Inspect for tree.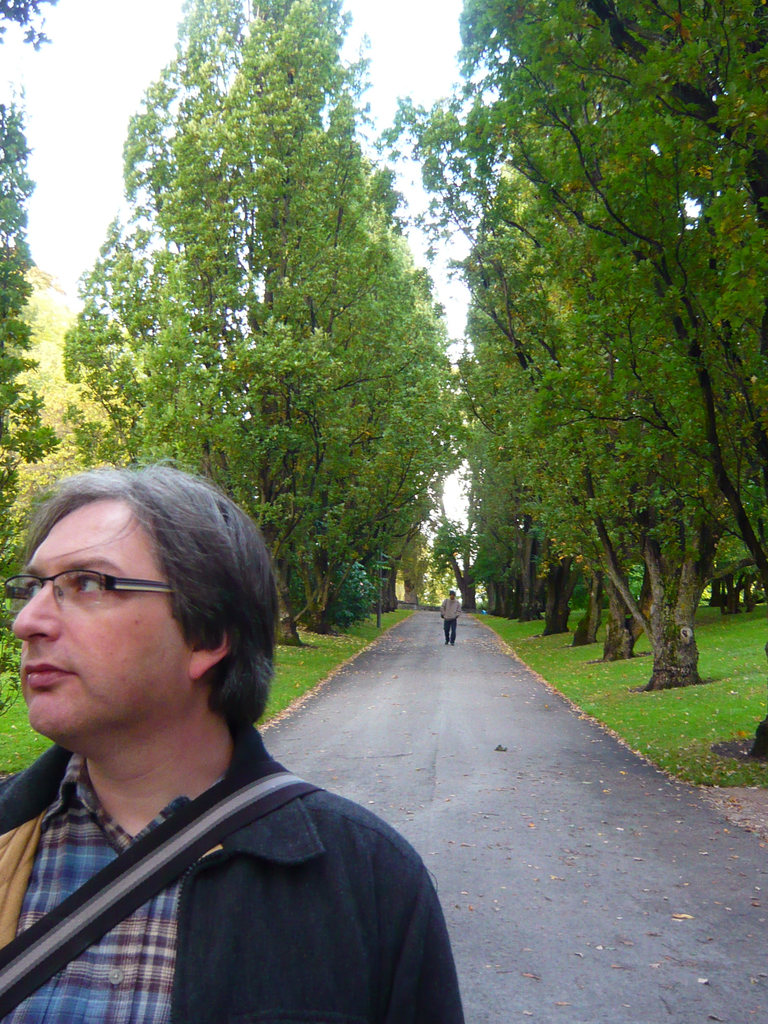
Inspection: 0, 90, 60, 629.
